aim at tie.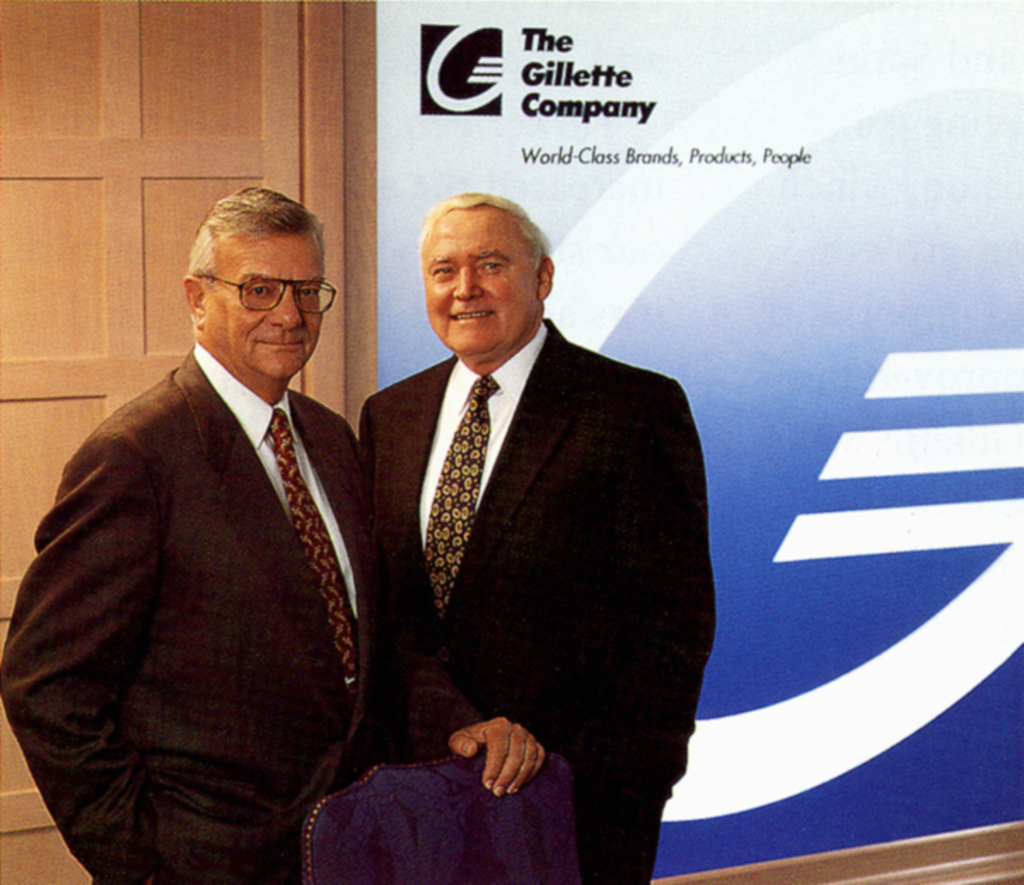
Aimed at box(256, 400, 361, 681).
